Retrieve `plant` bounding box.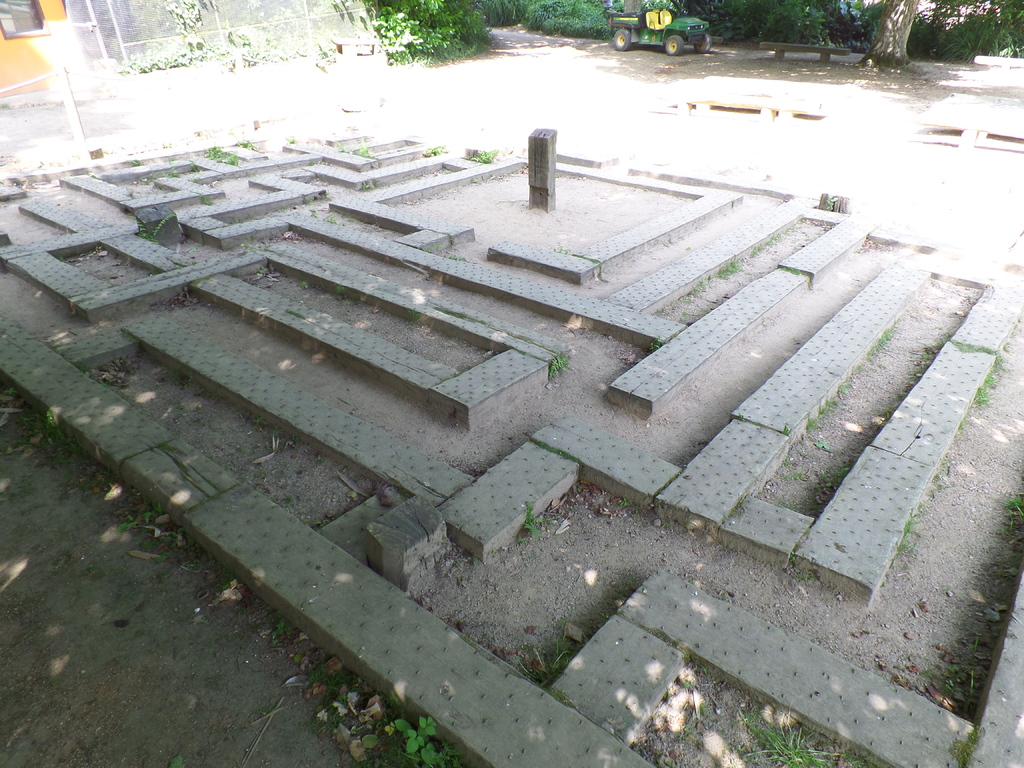
Bounding box: (267, 423, 300, 452).
